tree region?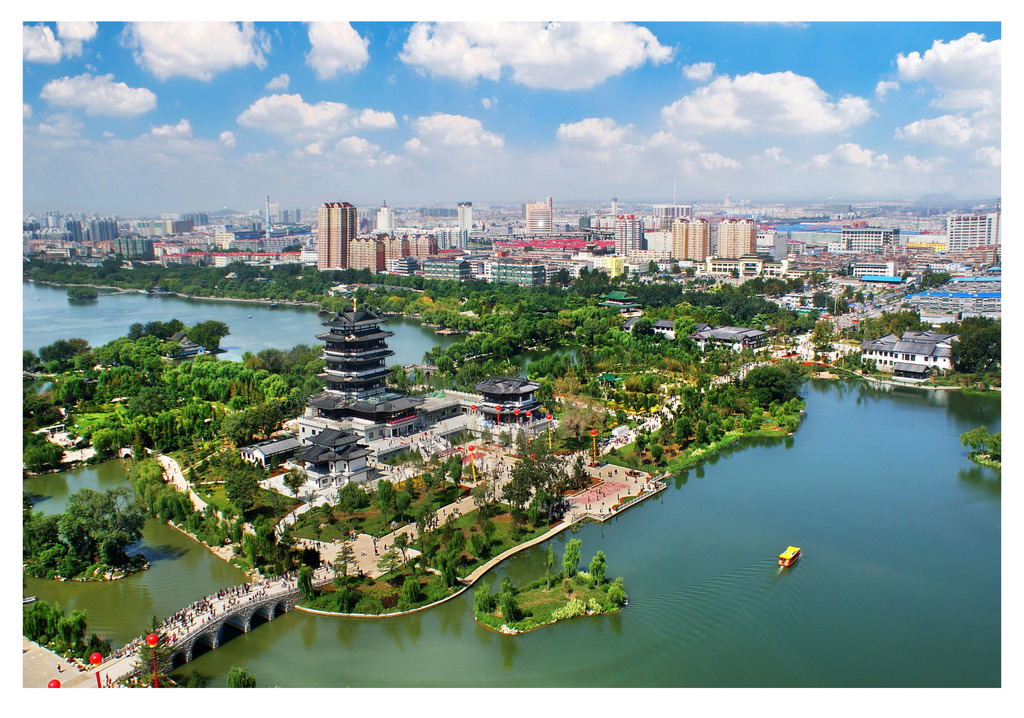
629,282,689,311
